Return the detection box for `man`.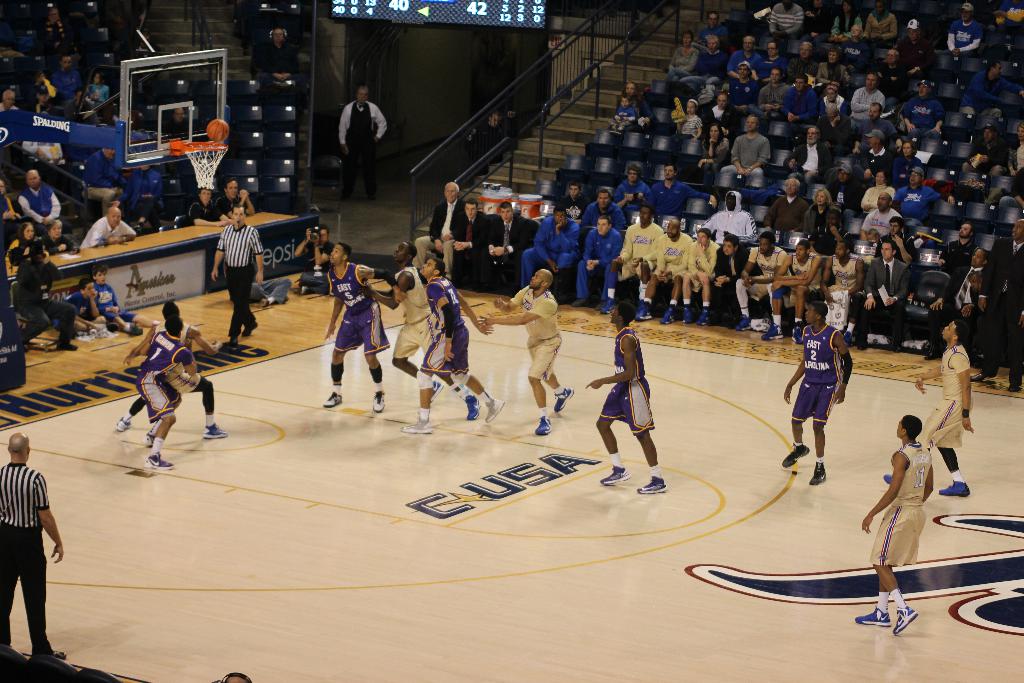
detection(49, 55, 90, 125).
